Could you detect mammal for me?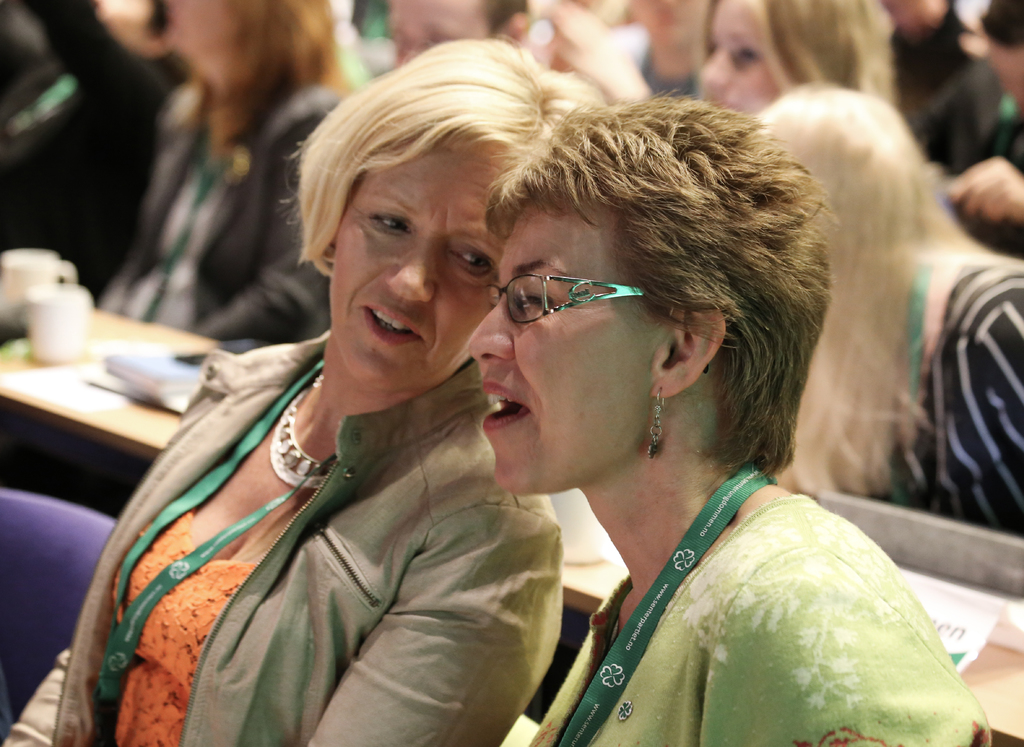
Detection result: (x1=385, y1=0, x2=536, y2=65).
